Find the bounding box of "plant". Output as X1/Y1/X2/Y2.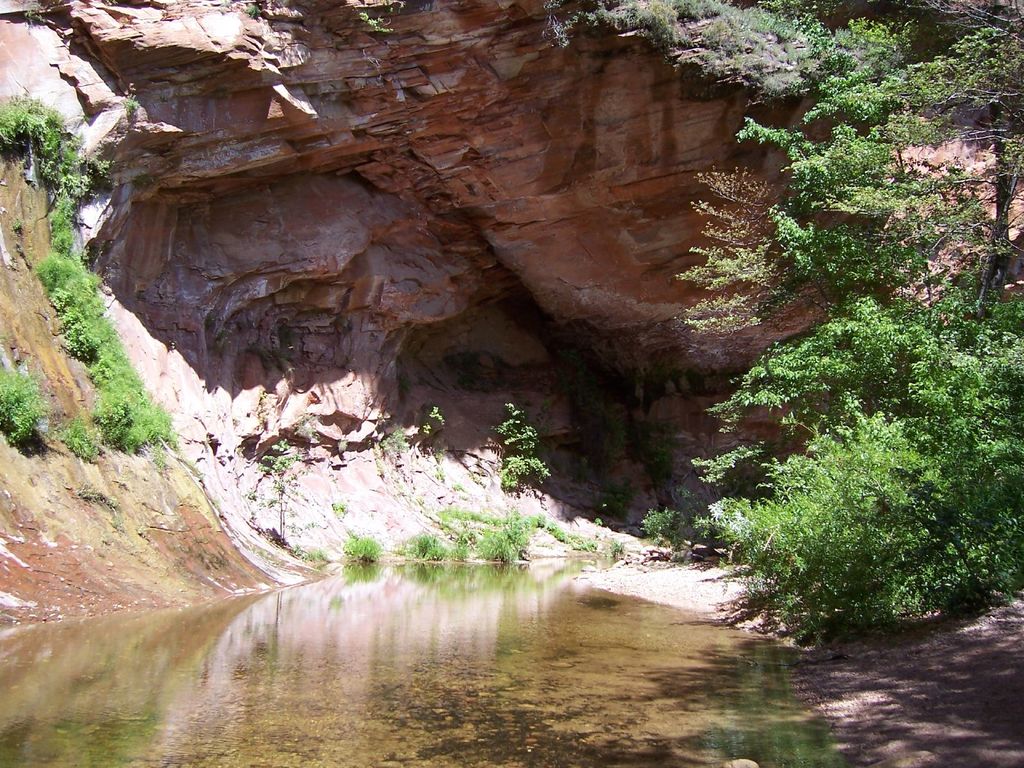
349/526/385/567.
